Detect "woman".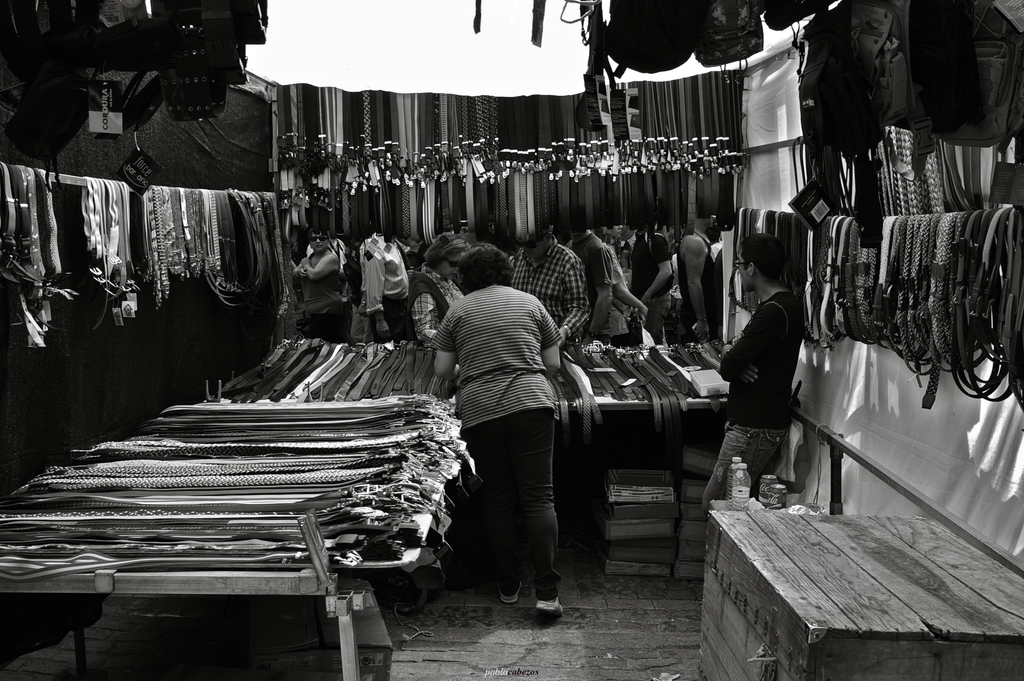
Detected at detection(431, 238, 602, 625).
